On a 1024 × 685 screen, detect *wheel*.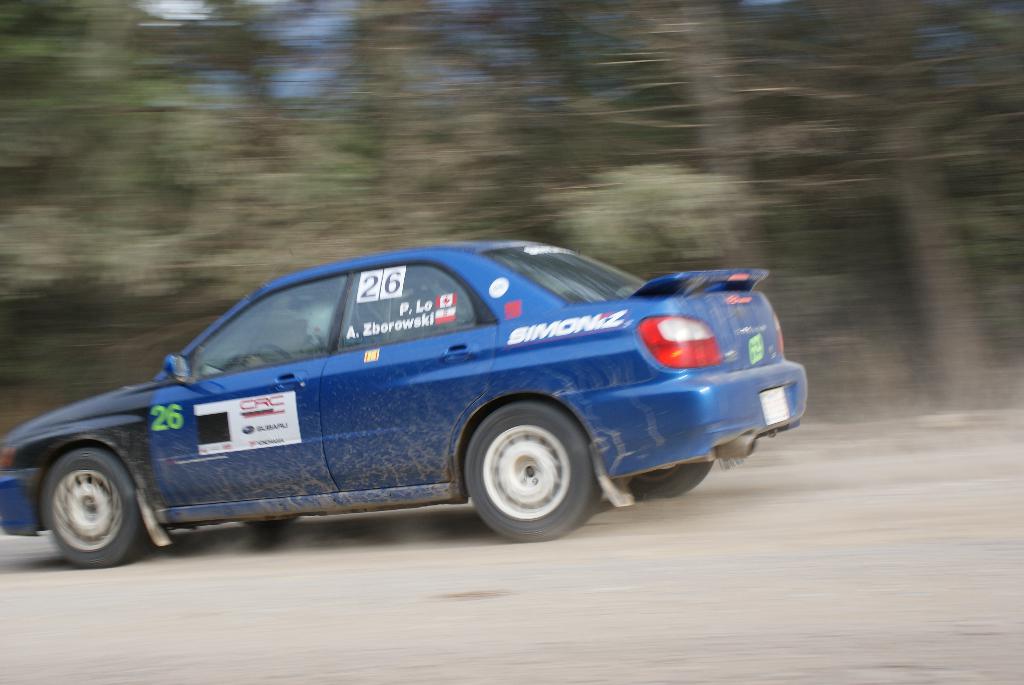
{"x1": 244, "y1": 338, "x2": 297, "y2": 363}.
